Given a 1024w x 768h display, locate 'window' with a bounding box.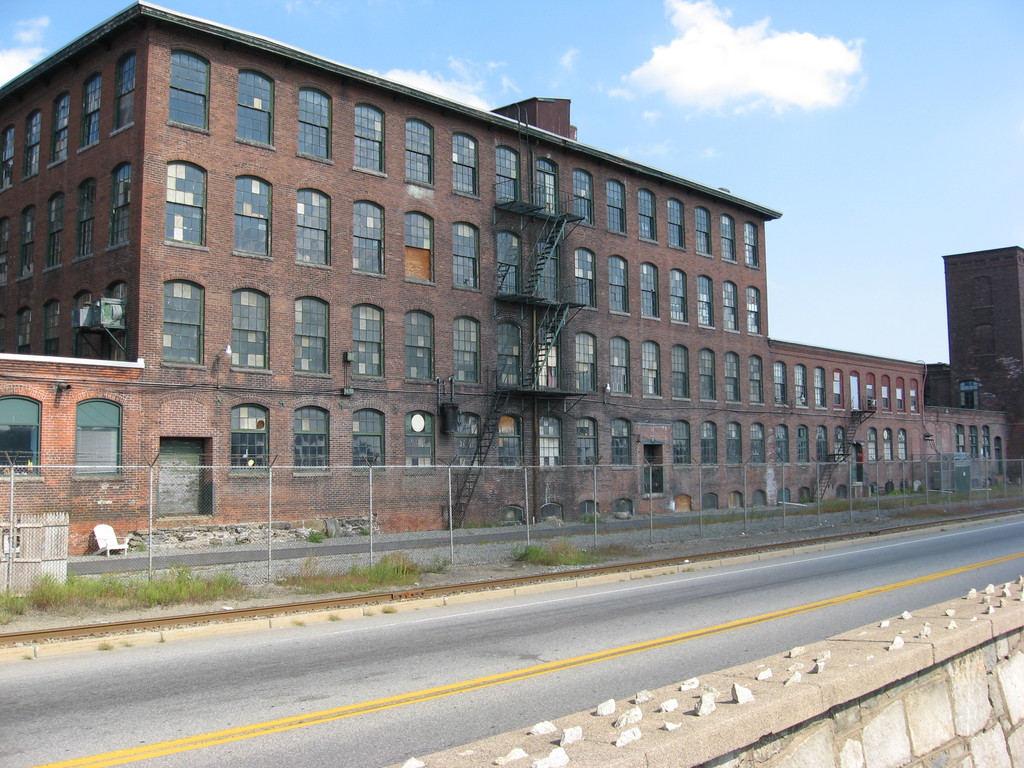
Located: (401,311,436,389).
